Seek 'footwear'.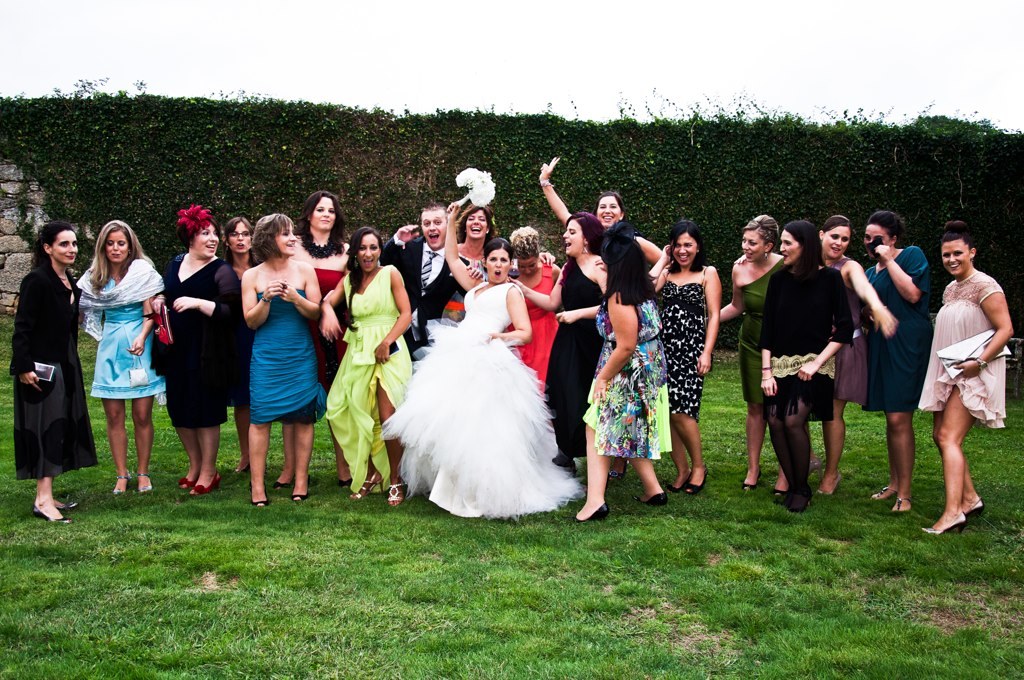
(385,482,404,506).
